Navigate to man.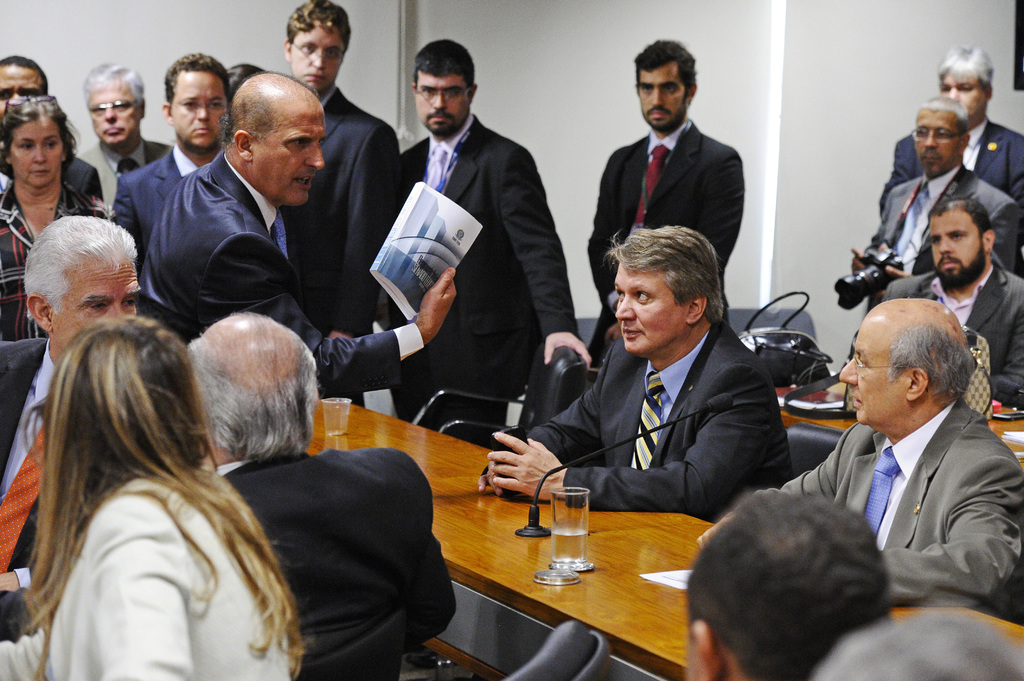
Navigation target: rect(875, 187, 1023, 412).
